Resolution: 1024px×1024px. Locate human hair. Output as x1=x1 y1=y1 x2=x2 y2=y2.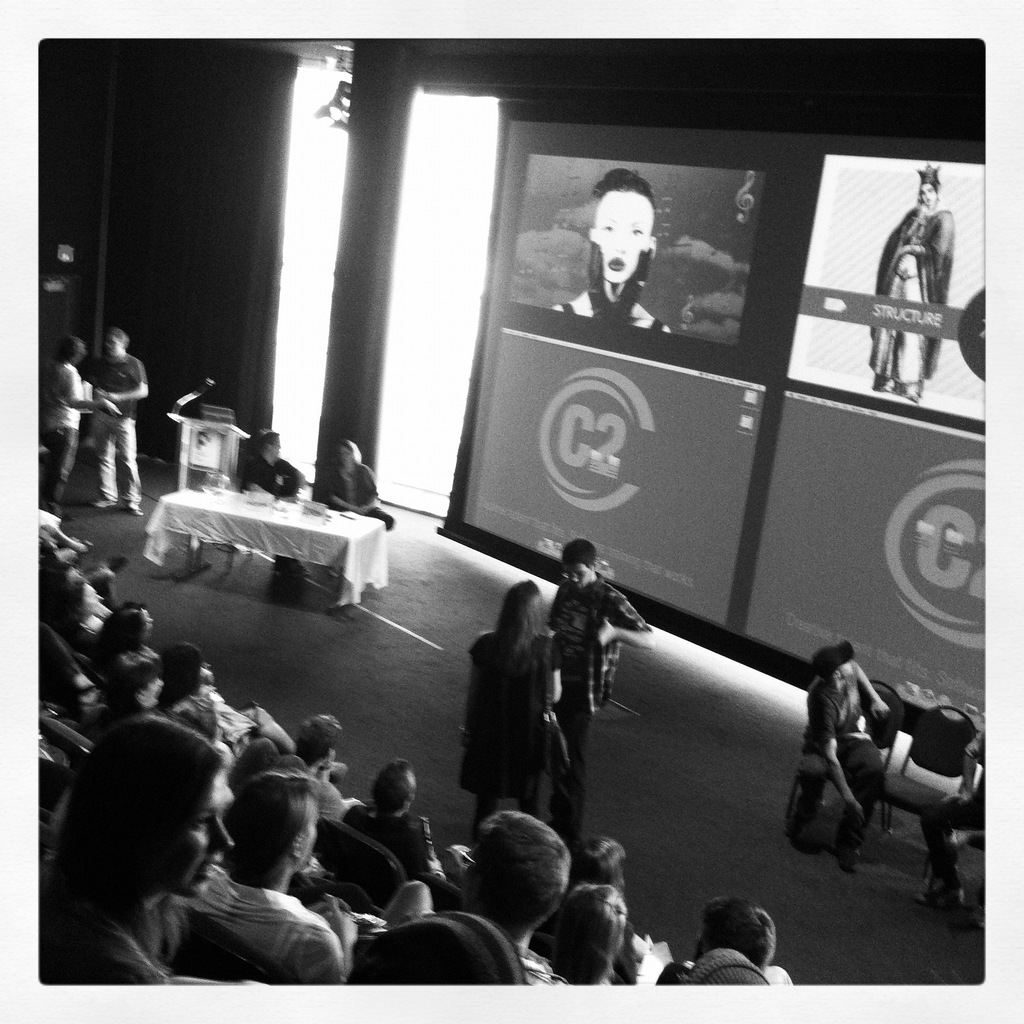
x1=557 y1=533 x2=596 y2=570.
